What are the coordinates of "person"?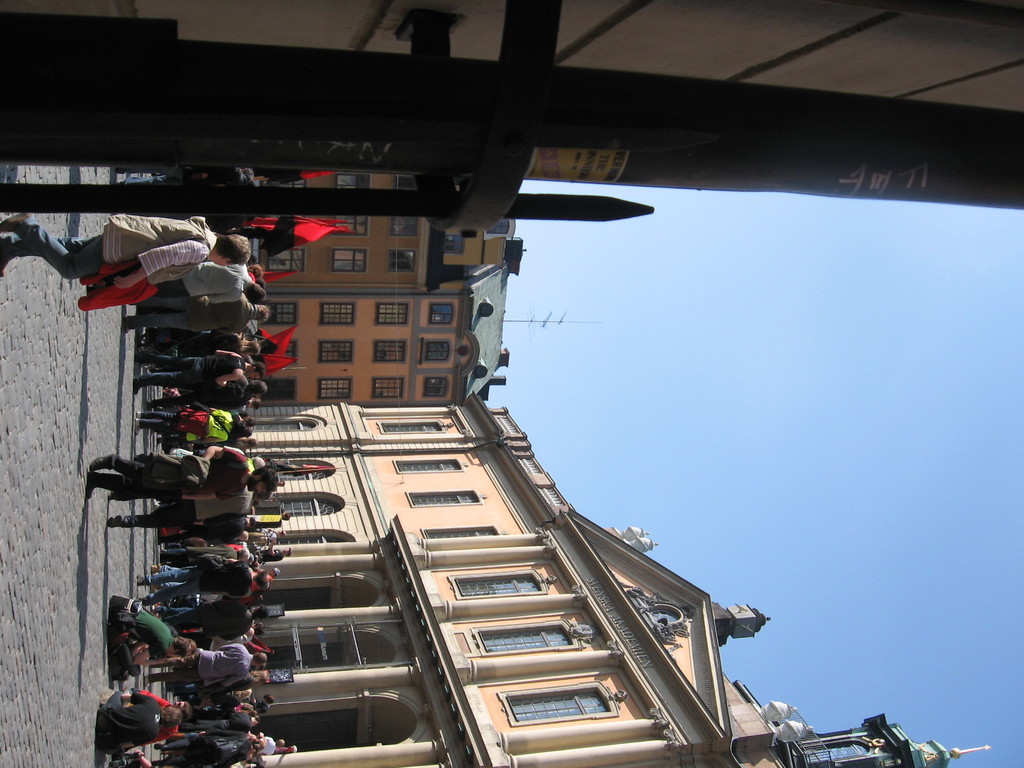
(112, 302, 273, 332).
